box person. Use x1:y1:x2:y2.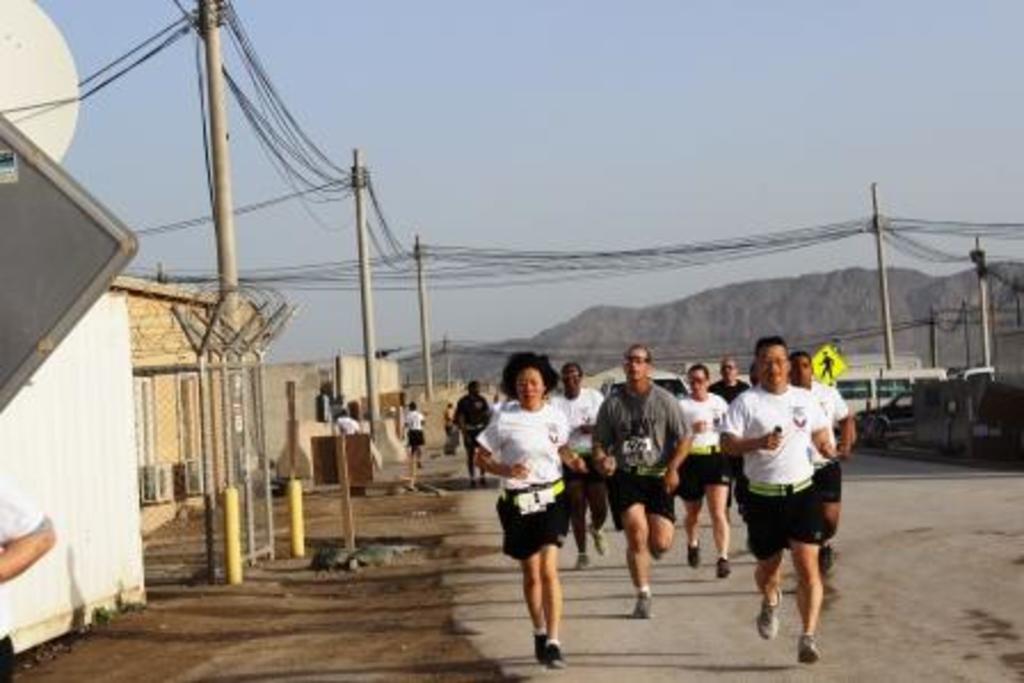
446:381:491:487.
